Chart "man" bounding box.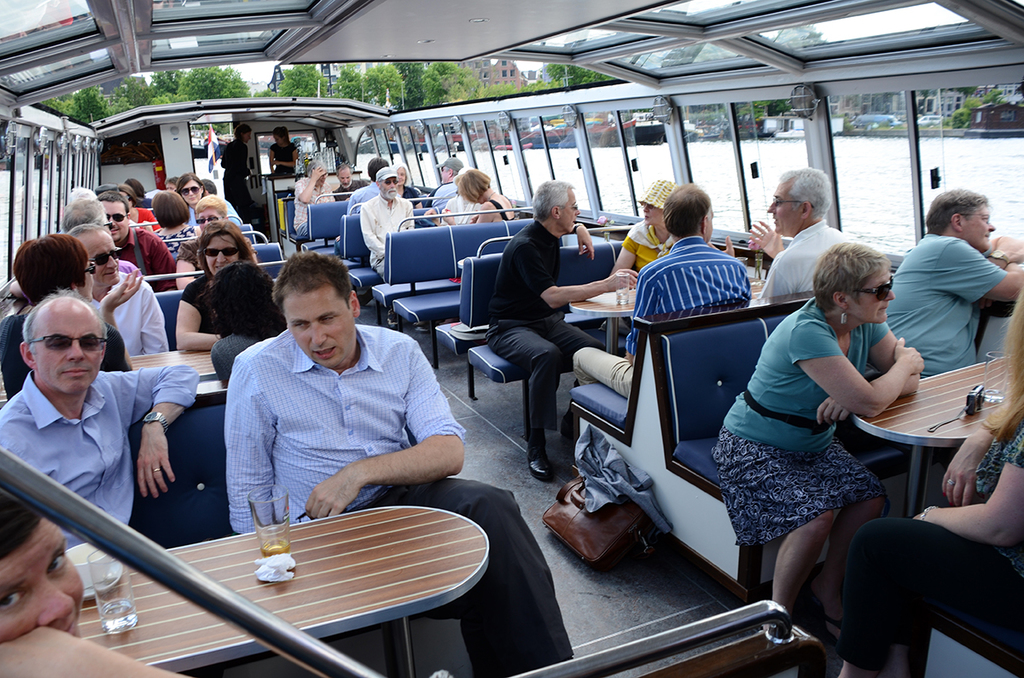
Charted: 64 222 167 351.
